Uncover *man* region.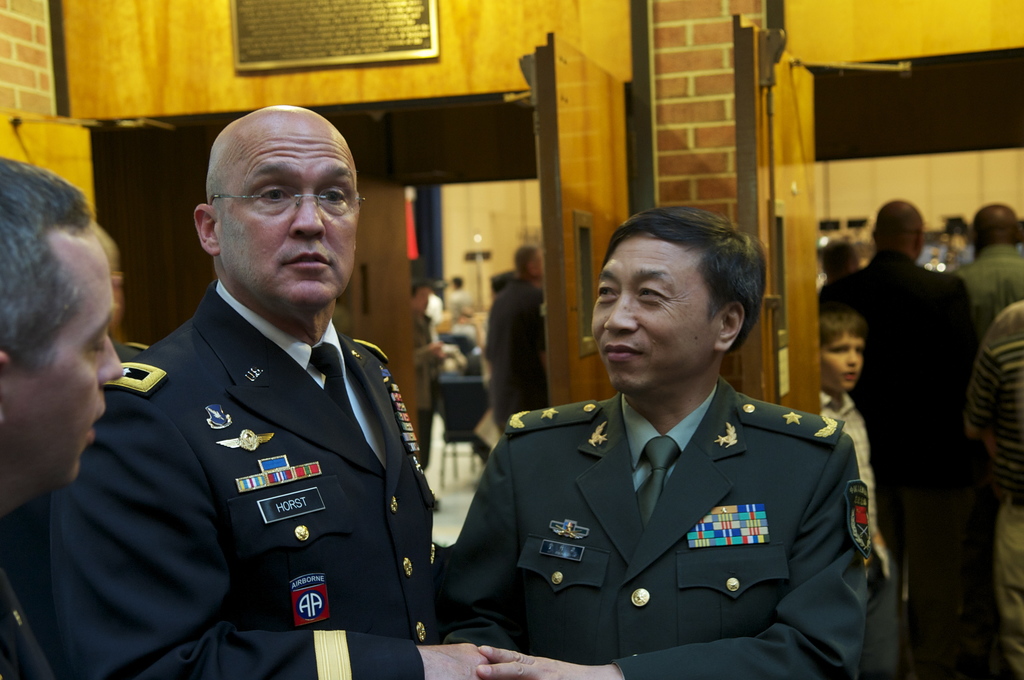
Uncovered: {"x1": 960, "y1": 295, "x2": 1023, "y2": 679}.
